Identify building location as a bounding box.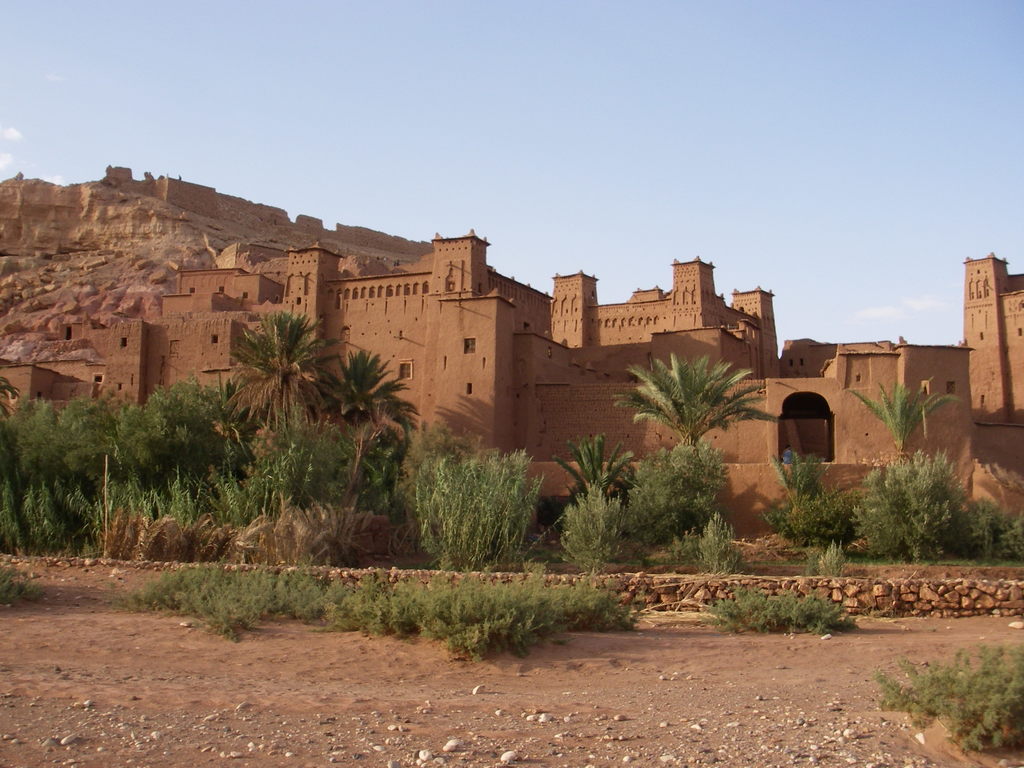
crop(0, 228, 1023, 532).
